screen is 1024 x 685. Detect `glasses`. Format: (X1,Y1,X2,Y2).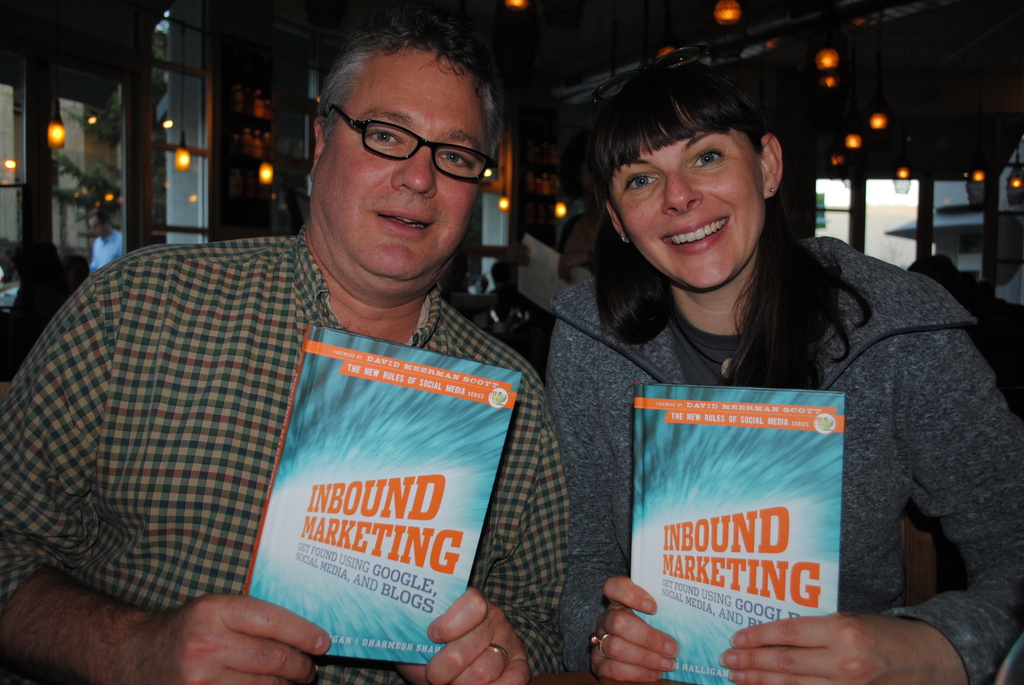
(588,43,721,116).
